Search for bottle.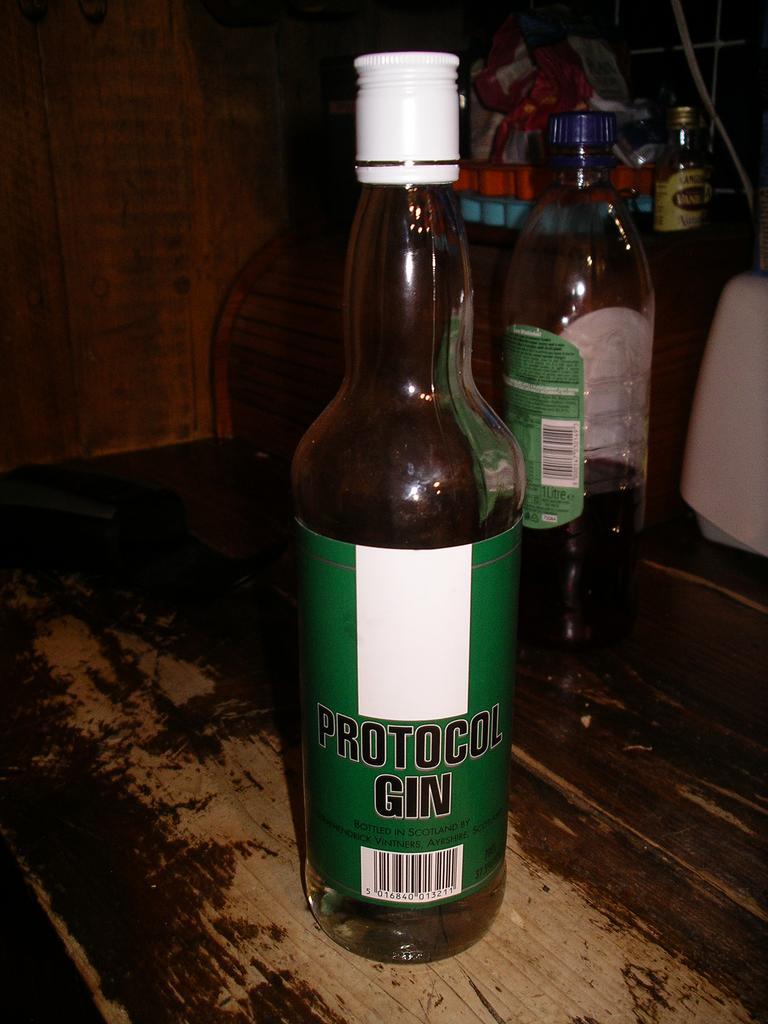
Found at box(645, 99, 714, 294).
